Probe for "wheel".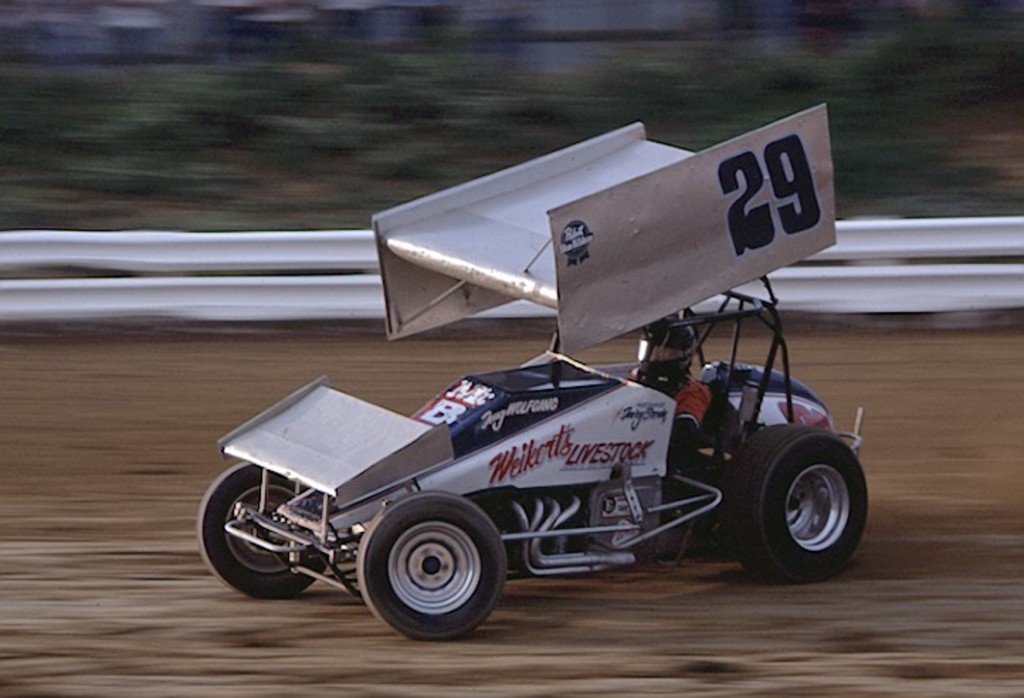
Probe result: (left=722, top=423, right=865, bottom=586).
